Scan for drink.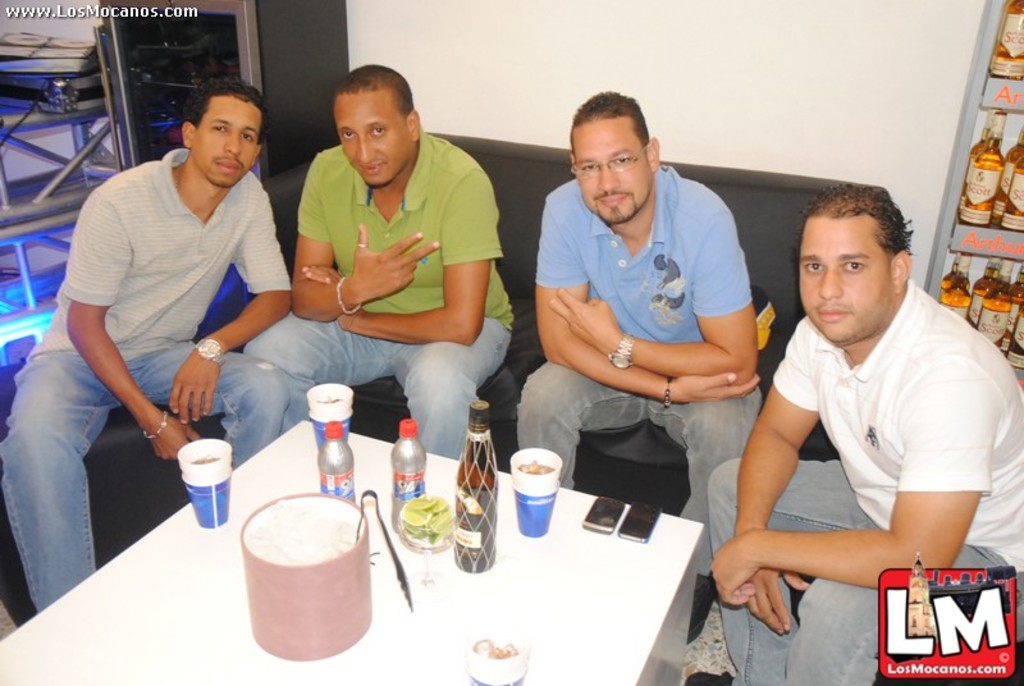
Scan result: [187,459,221,466].
